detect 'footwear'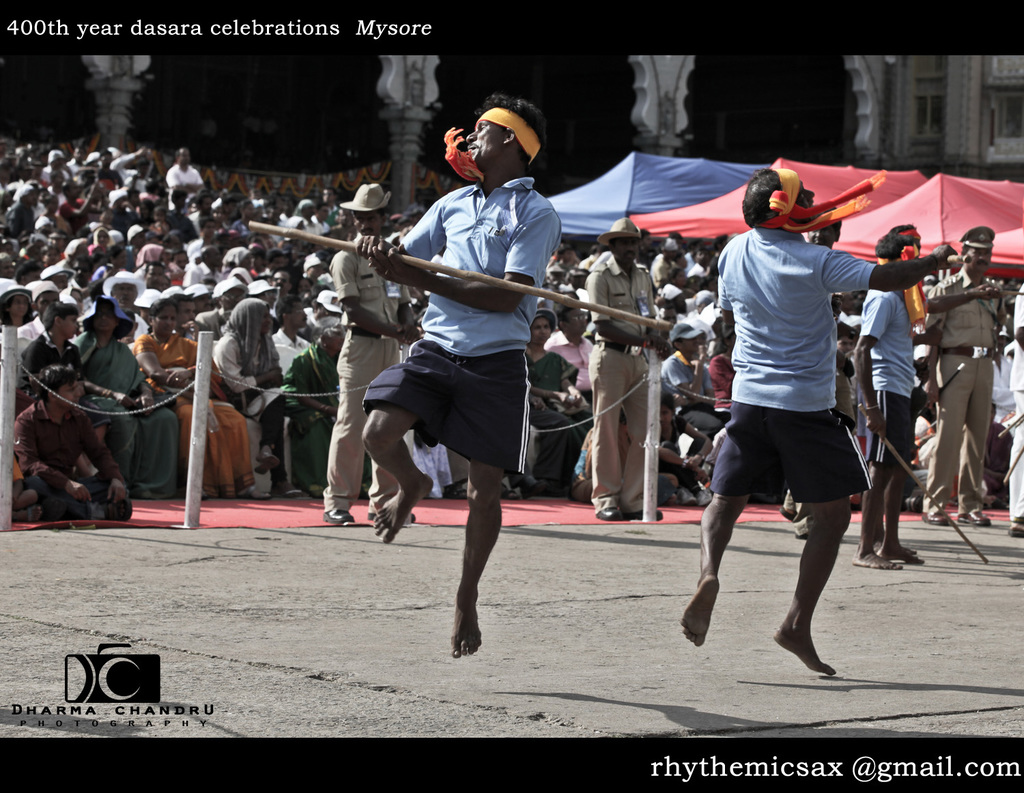
(x1=623, y1=506, x2=662, y2=522)
